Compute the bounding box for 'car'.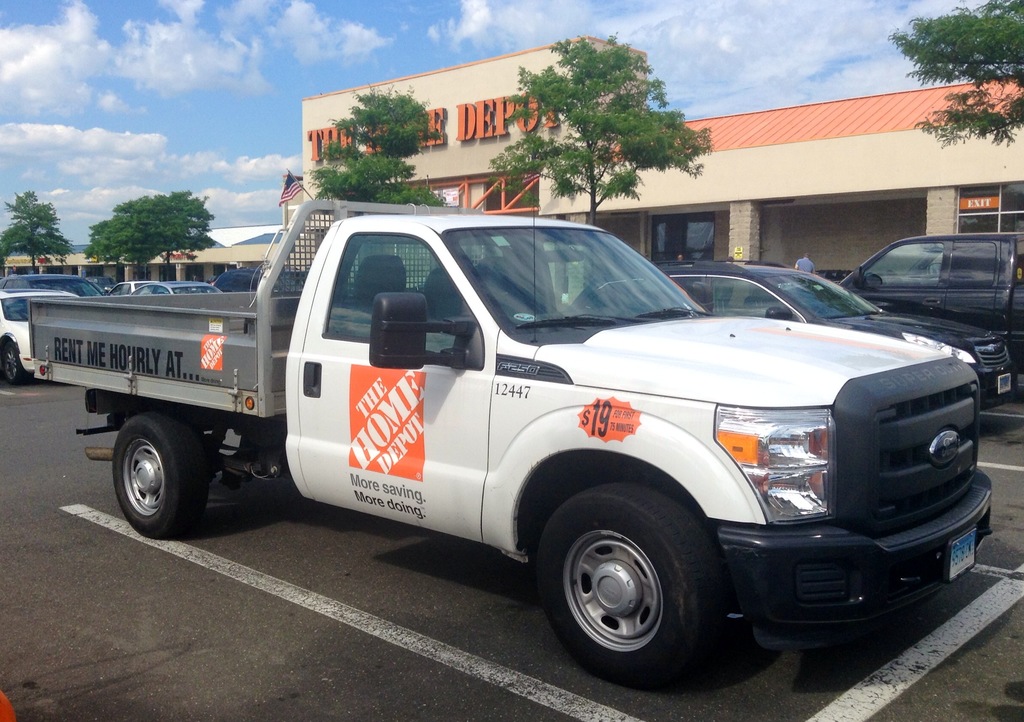
563/258/1021/411.
